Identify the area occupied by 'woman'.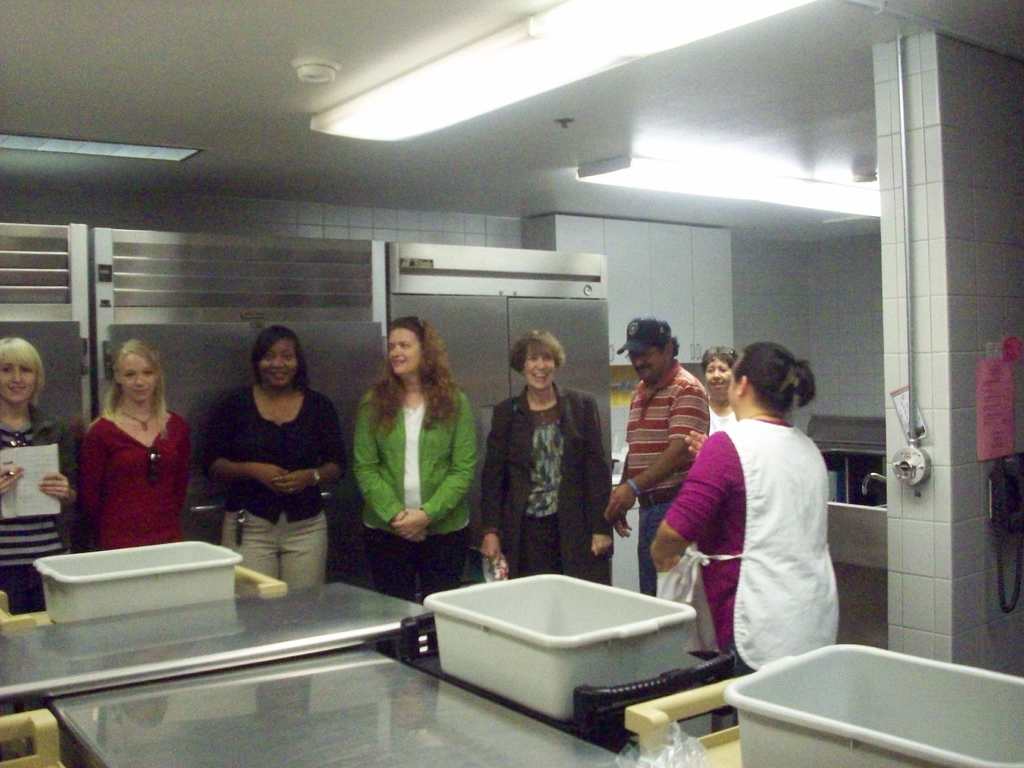
Area: 470/326/619/590.
